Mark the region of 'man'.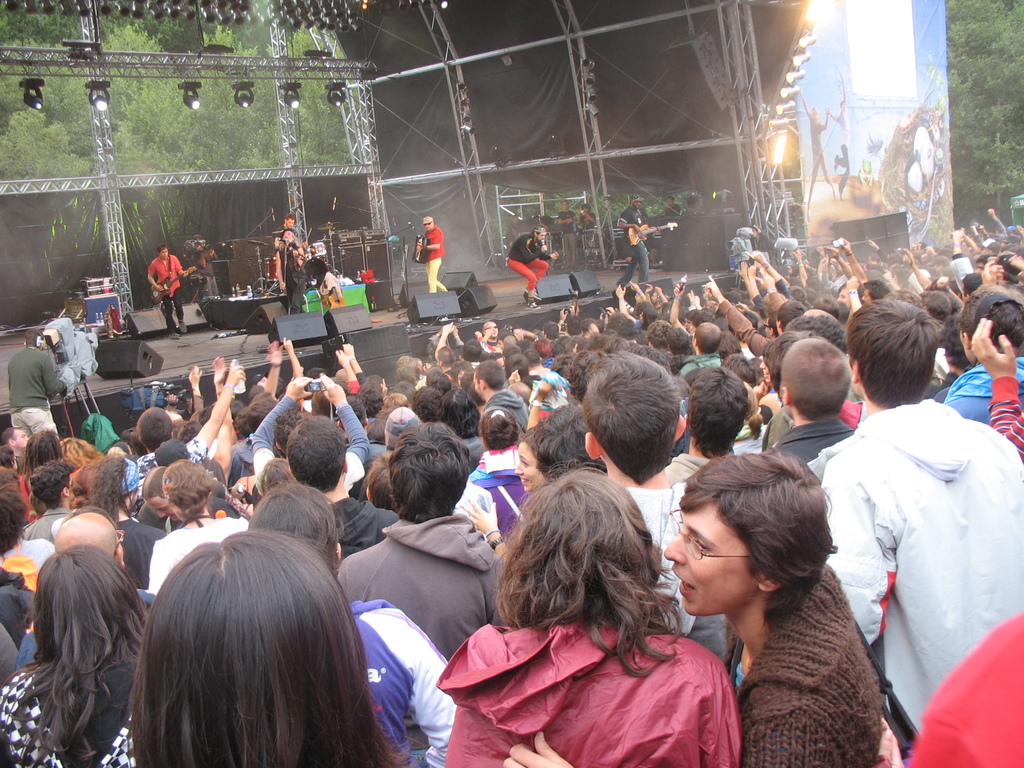
Region: 272 213 308 287.
